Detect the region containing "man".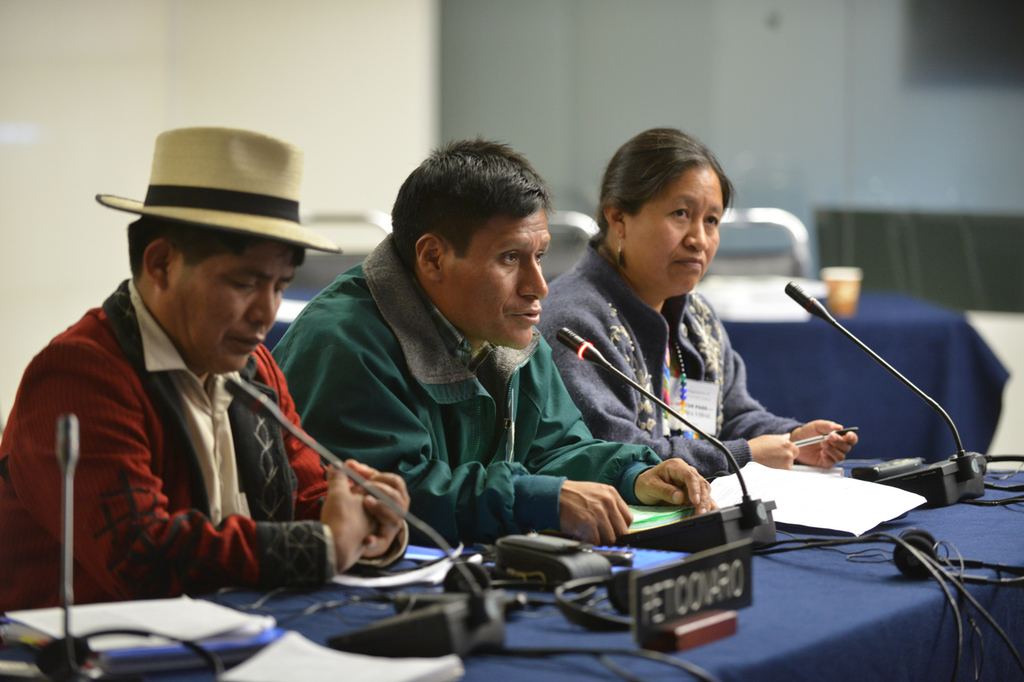
9 149 396 639.
